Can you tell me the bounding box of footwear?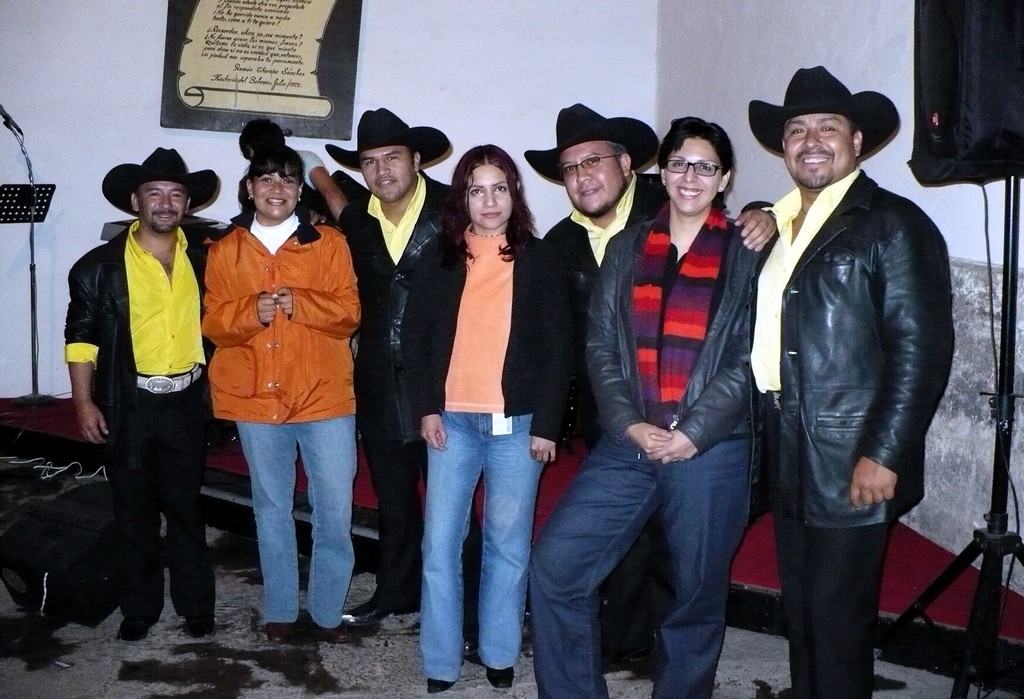
box(344, 604, 386, 620).
